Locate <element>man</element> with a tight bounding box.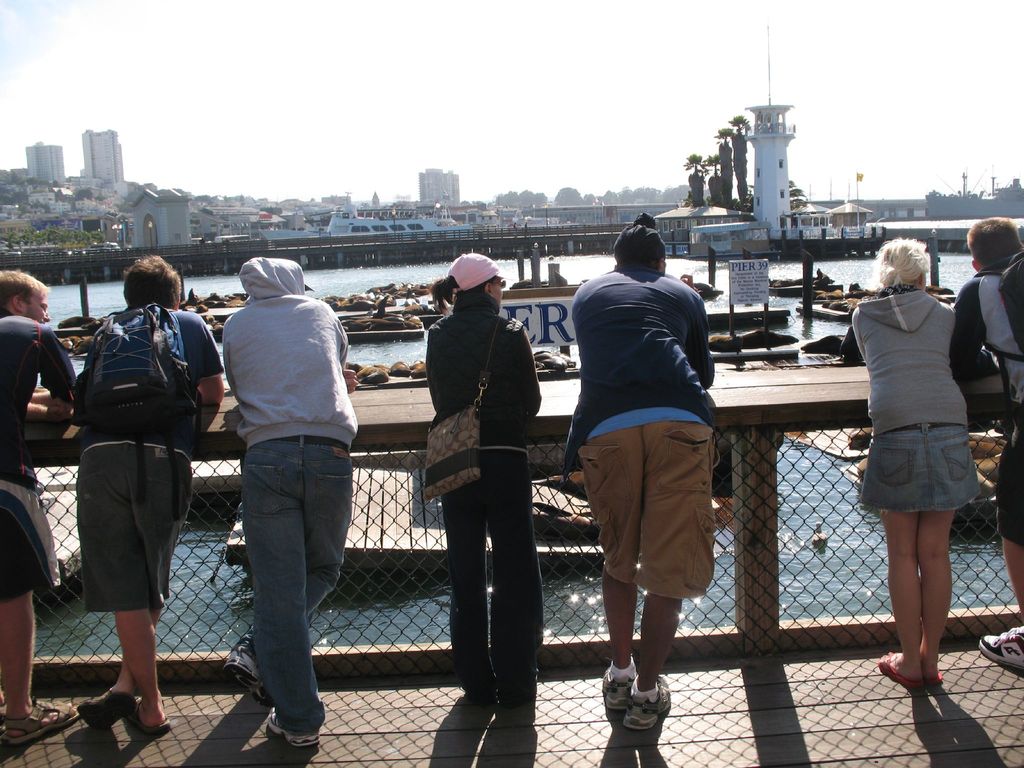
crop(3, 263, 75, 751).
